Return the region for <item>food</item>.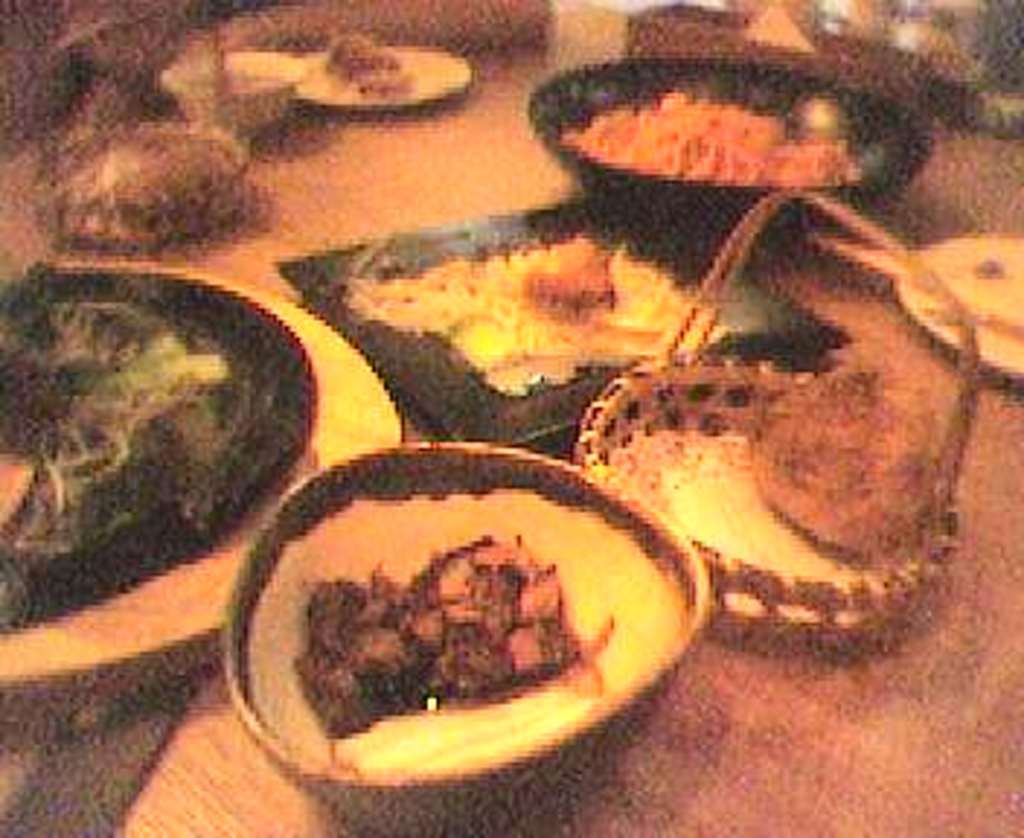
BBox(745, 242, 969, 559).
